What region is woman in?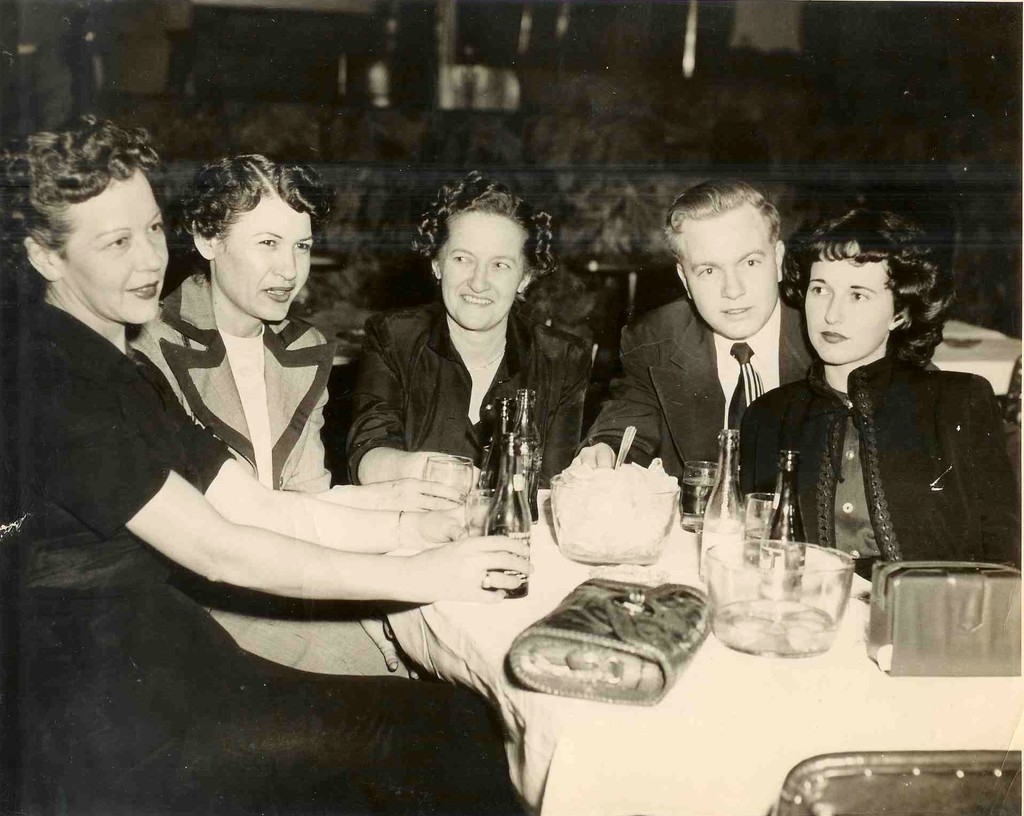
127:148:413:679.
